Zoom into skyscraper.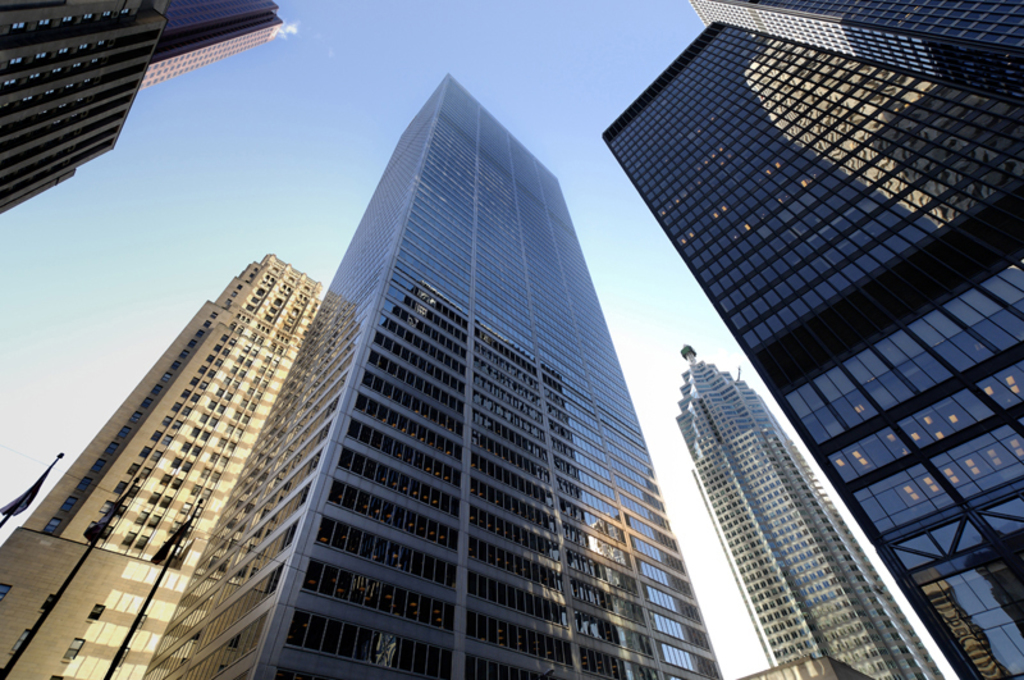
Zoom target: bbox=[136, 78, 732, 679].
